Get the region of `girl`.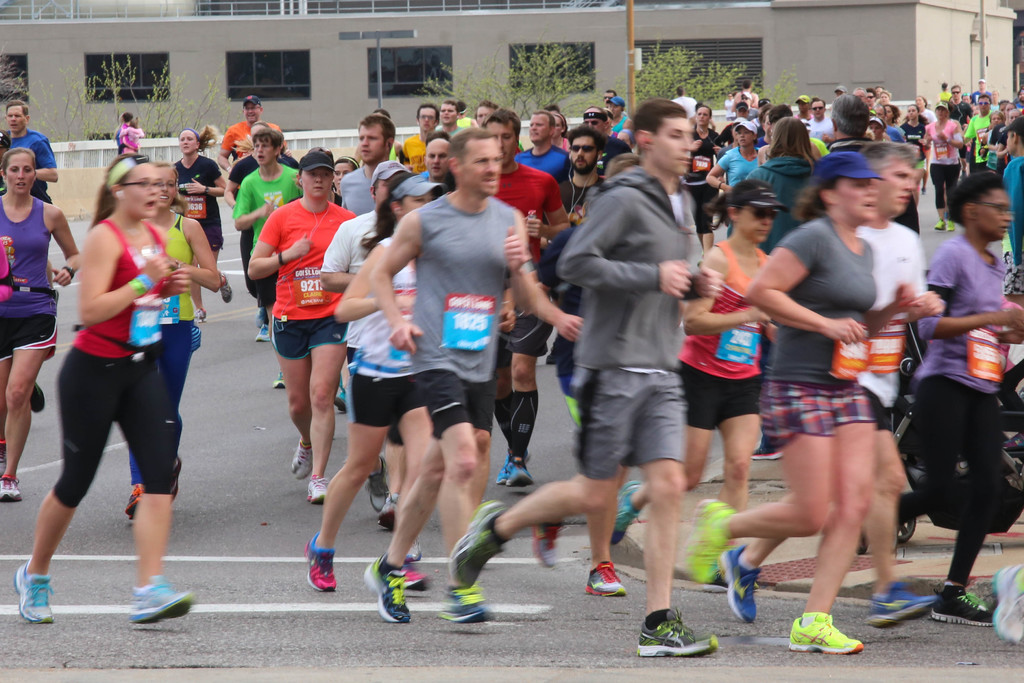
249,150,350,500.
